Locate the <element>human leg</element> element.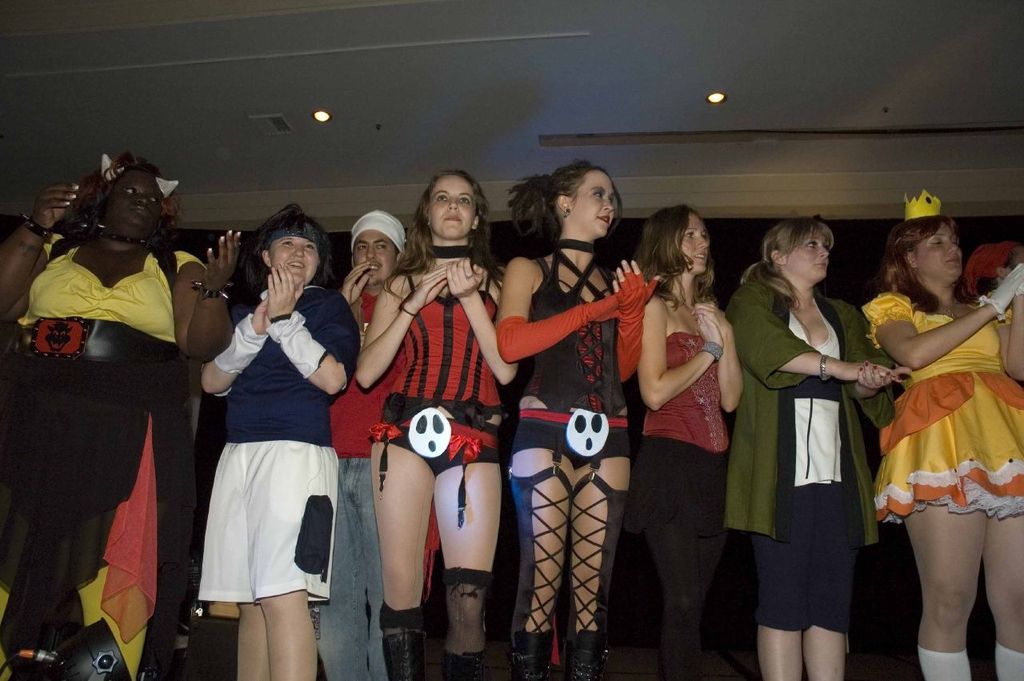
Element bbox: pyautogui.locateOnScreen(235, 436, 271, 680).
